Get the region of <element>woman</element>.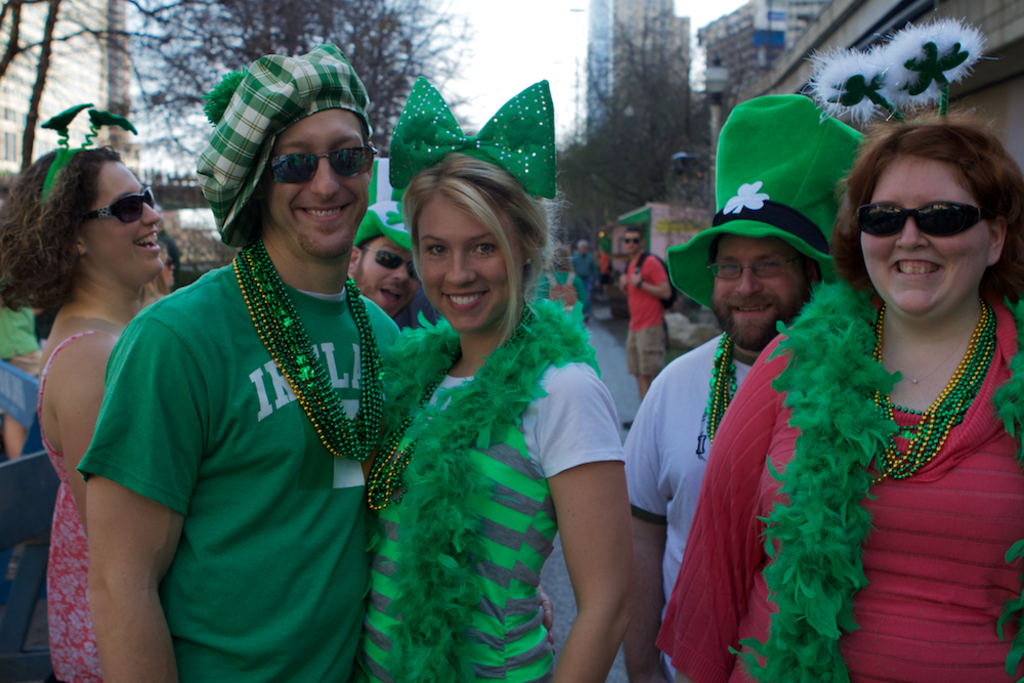
[x1=675, y1=125, x2=1023, y2=682].
